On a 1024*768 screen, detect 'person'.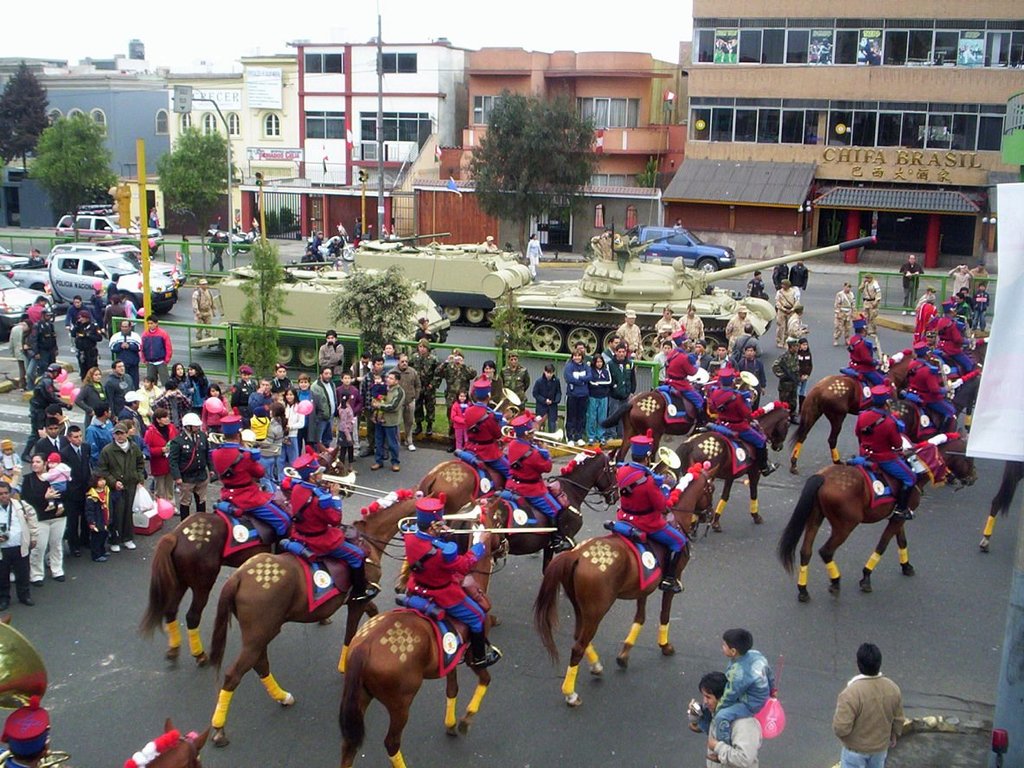
locate(947, 261, 972, 300).
